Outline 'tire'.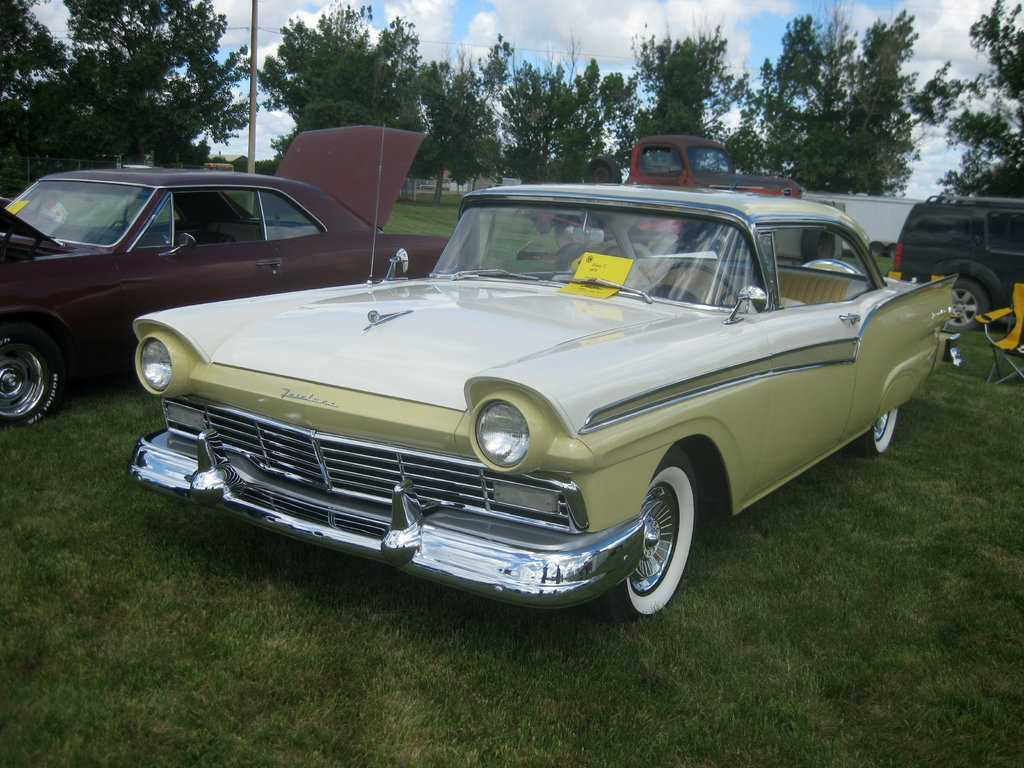
Outline: 941 286 986 331.
